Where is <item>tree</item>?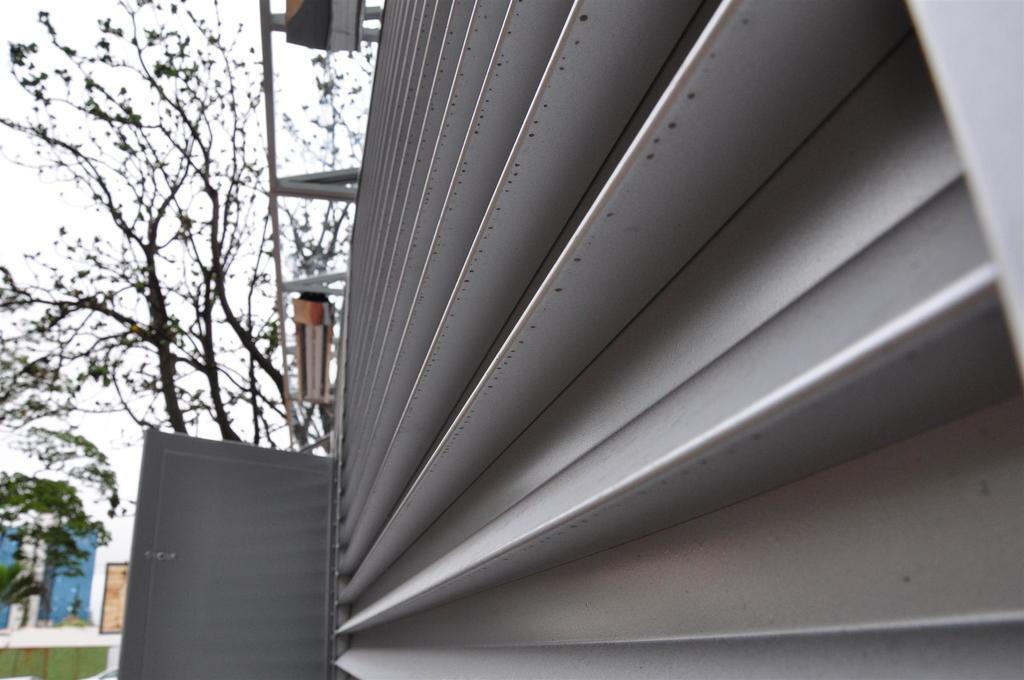
Rect(0, 467, 116, 626).
